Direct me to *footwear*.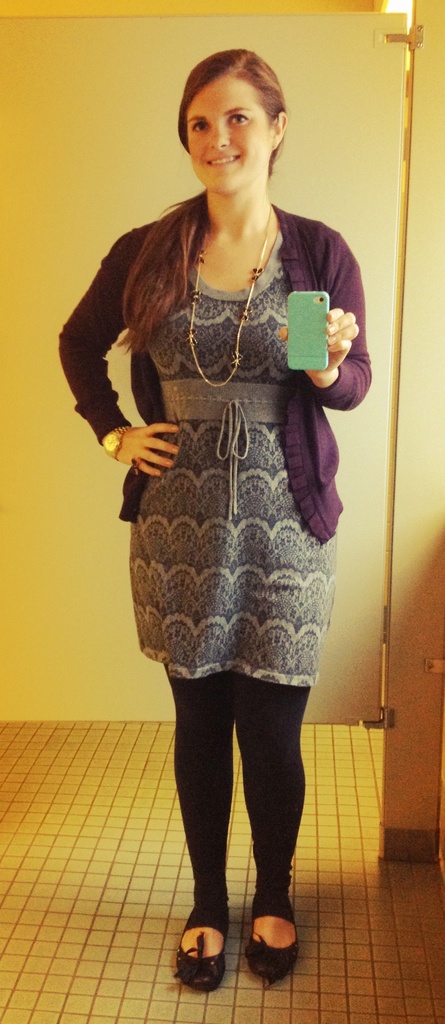
Direction: pyautogui.locateOnScreen(174, 914, 236, 995).
